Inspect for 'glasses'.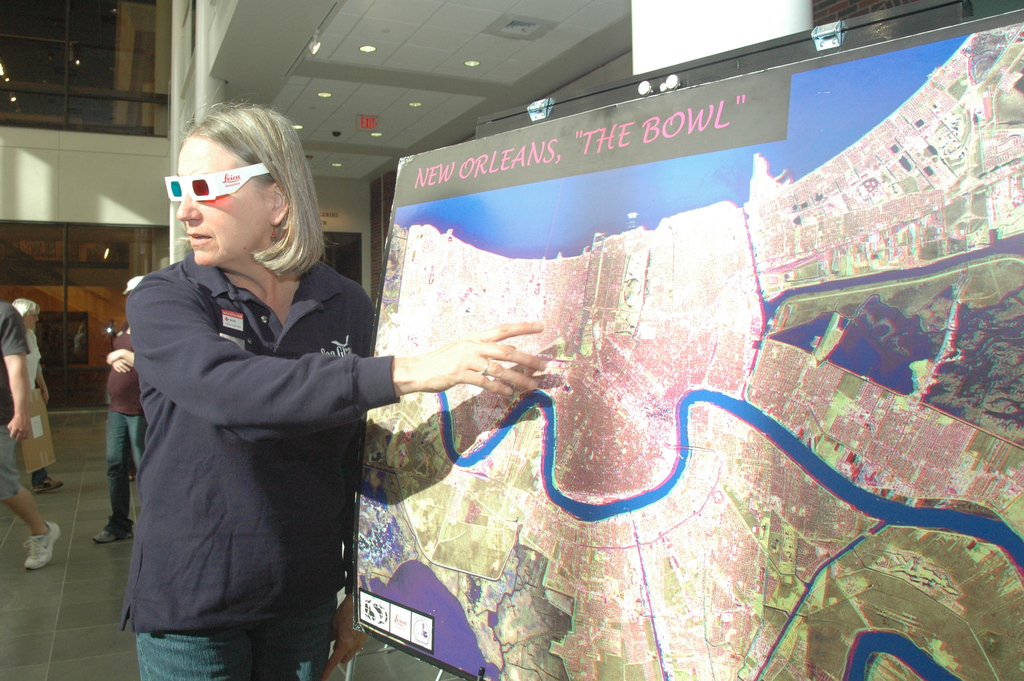
Inspection: l=162, t=165, r=289, b=212.
